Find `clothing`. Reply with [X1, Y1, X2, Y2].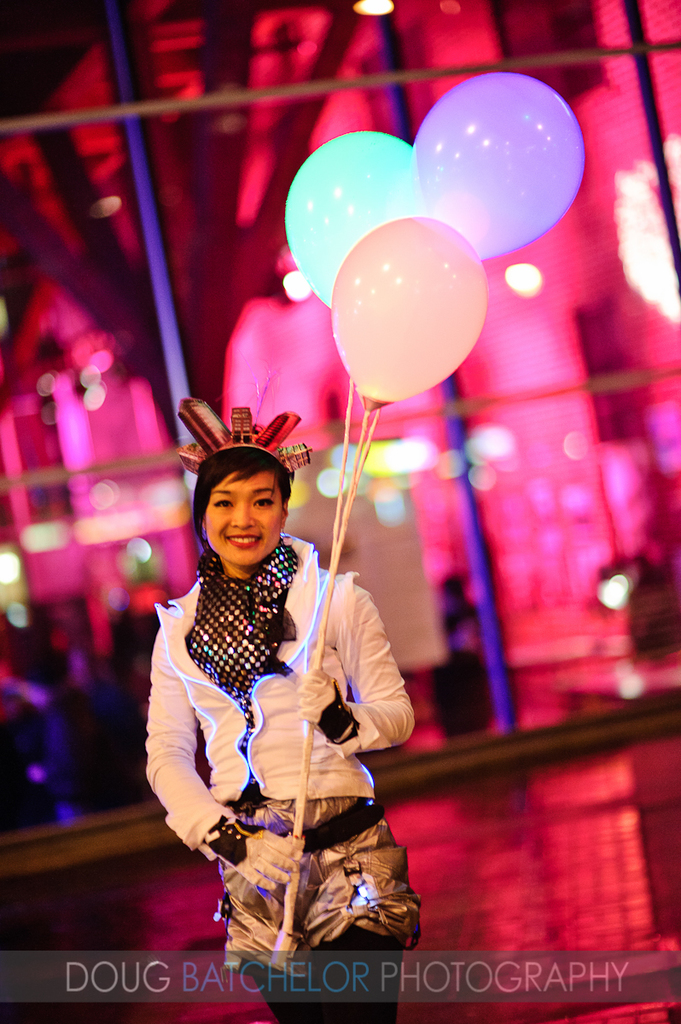
[137, 523, 415, 1023].
